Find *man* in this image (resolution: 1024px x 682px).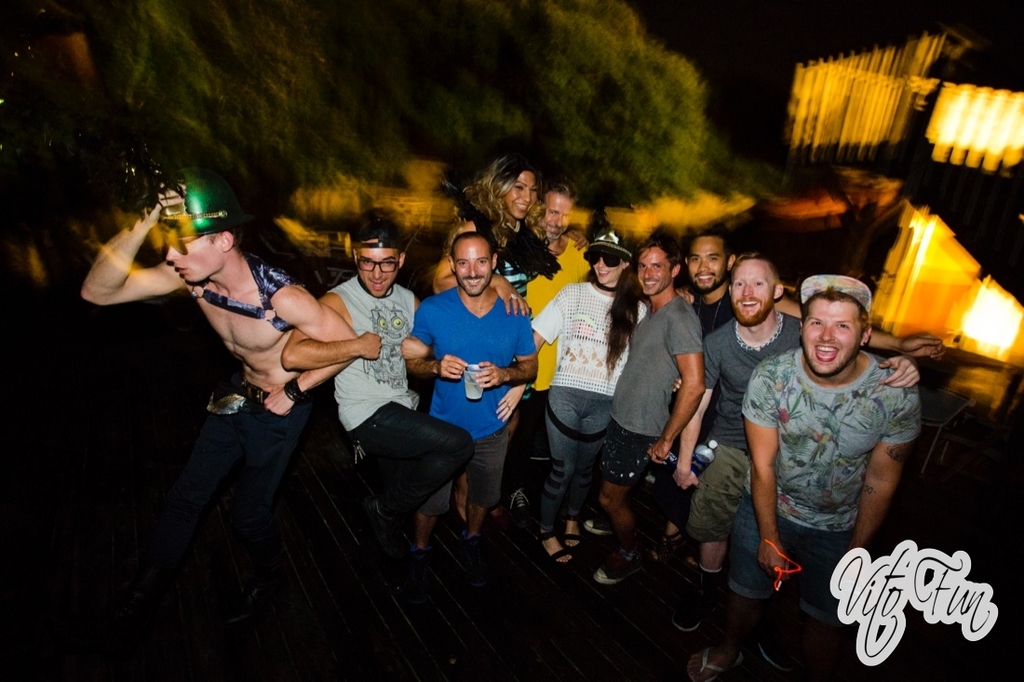
[x1=392, y1=221, x2=532, y2=552].
